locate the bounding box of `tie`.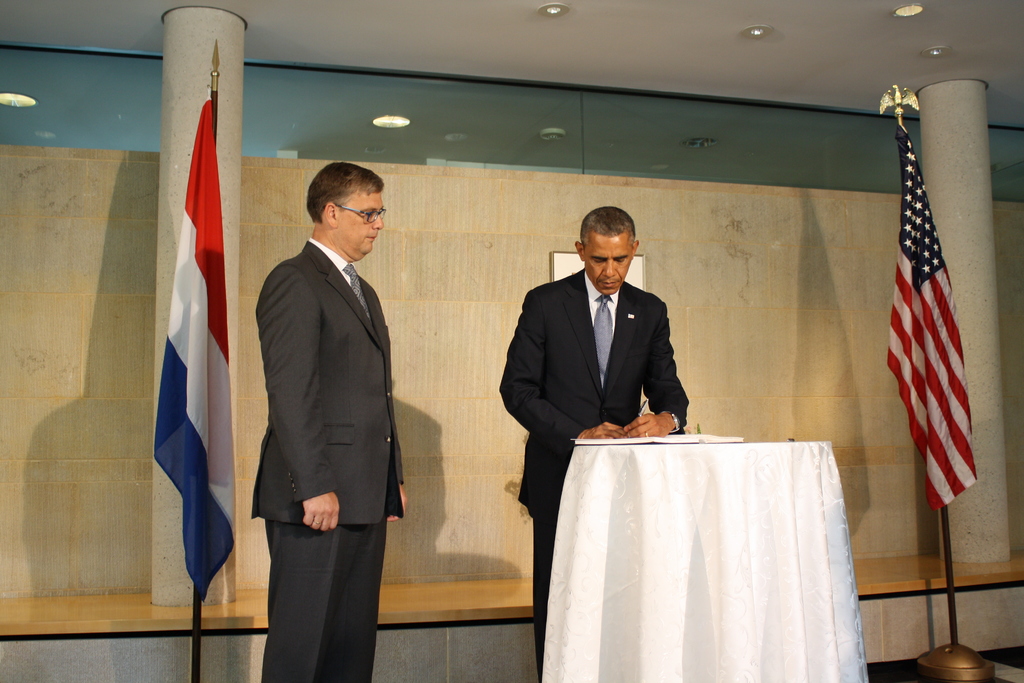
Bounding box: select_region(344, 264, 378, 322).
